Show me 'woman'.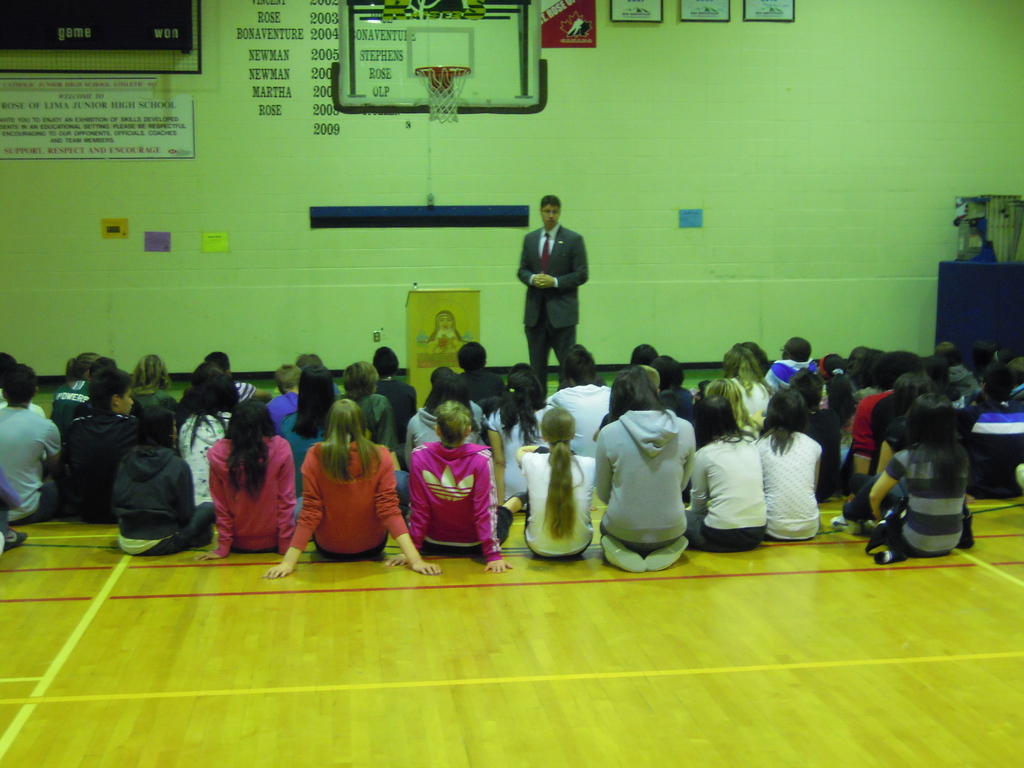
'woman' is here: <bbox>173, 367, 244, 506</bbox>.
